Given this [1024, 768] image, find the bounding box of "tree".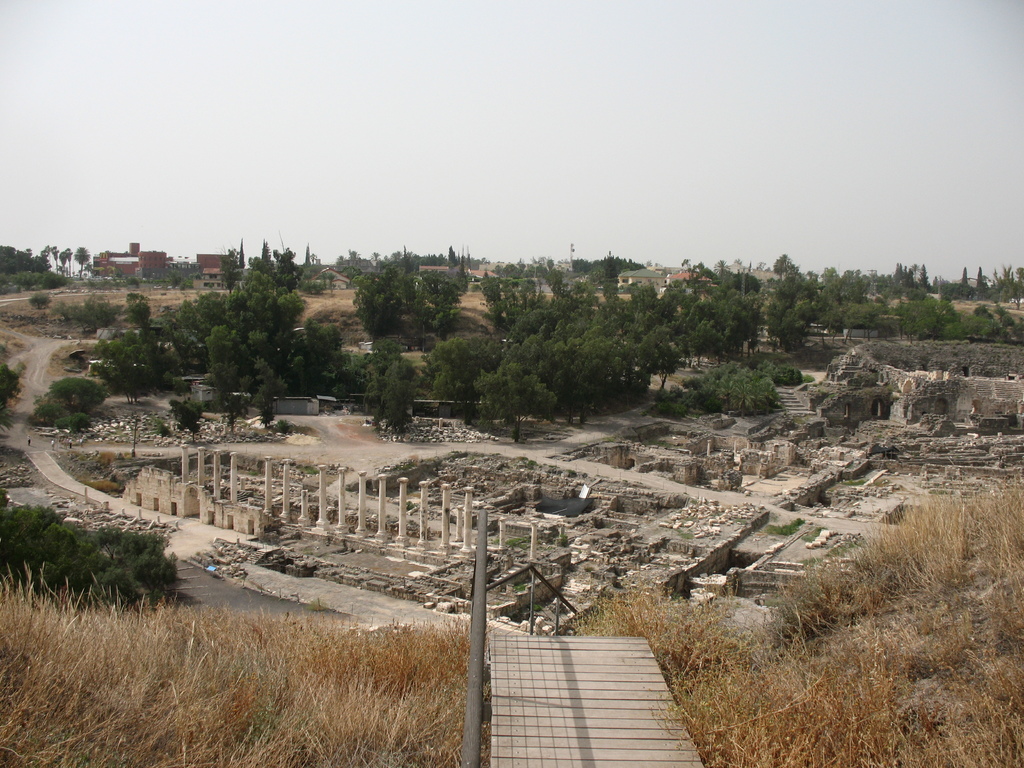
box(62, 291, 122, 335).
